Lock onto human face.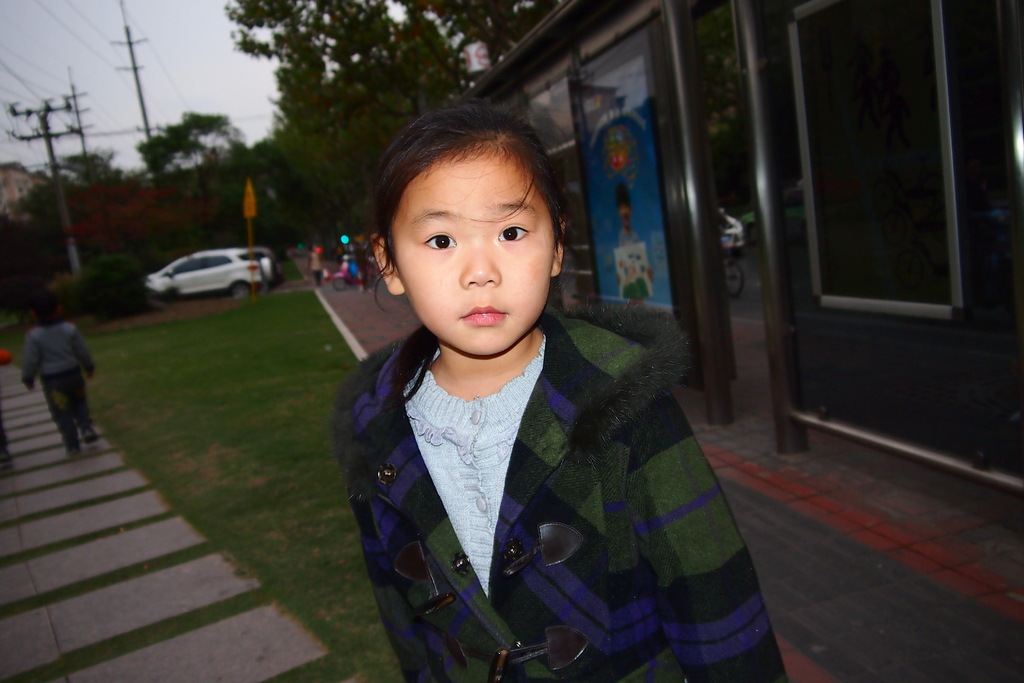
Locked: x1=397, y1=158, x2=554, y2=352.
